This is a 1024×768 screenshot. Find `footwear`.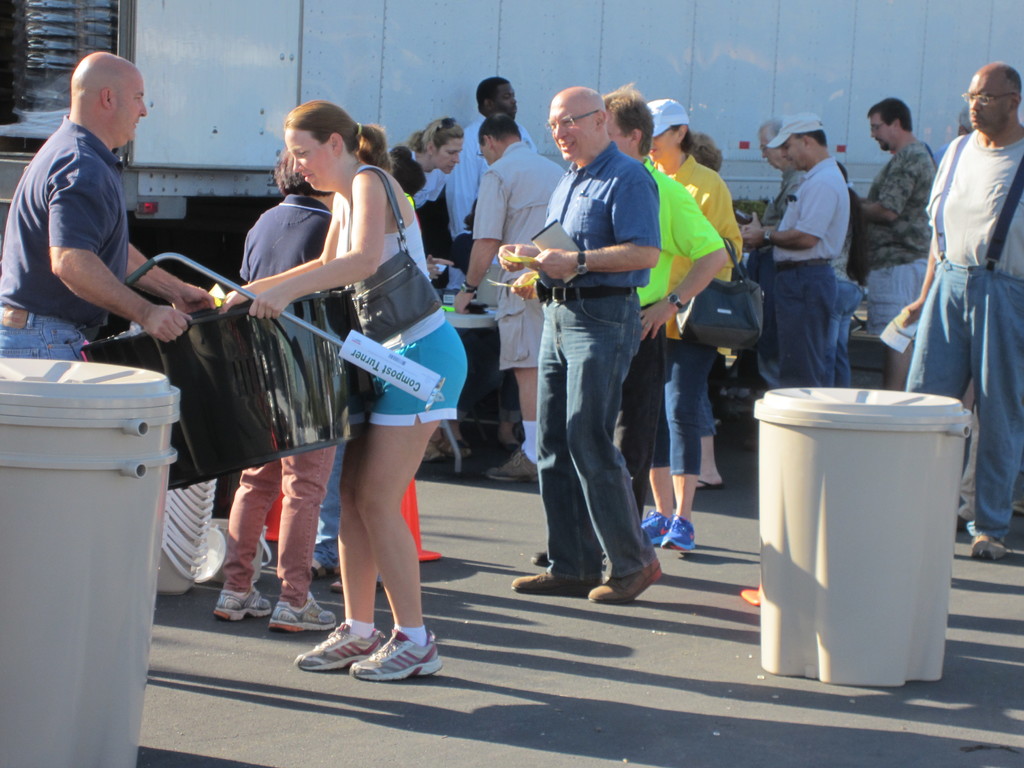
Bounding box: BBox(297, 621, 391, 672).
